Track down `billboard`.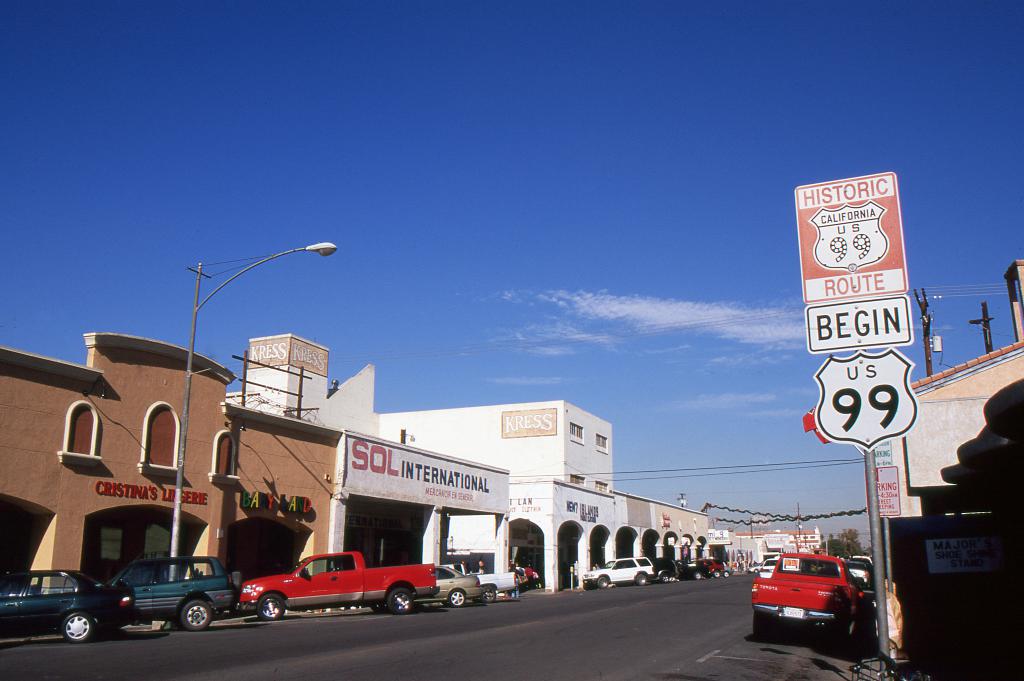
Tracked to detection(797, 179, 906, 300).
